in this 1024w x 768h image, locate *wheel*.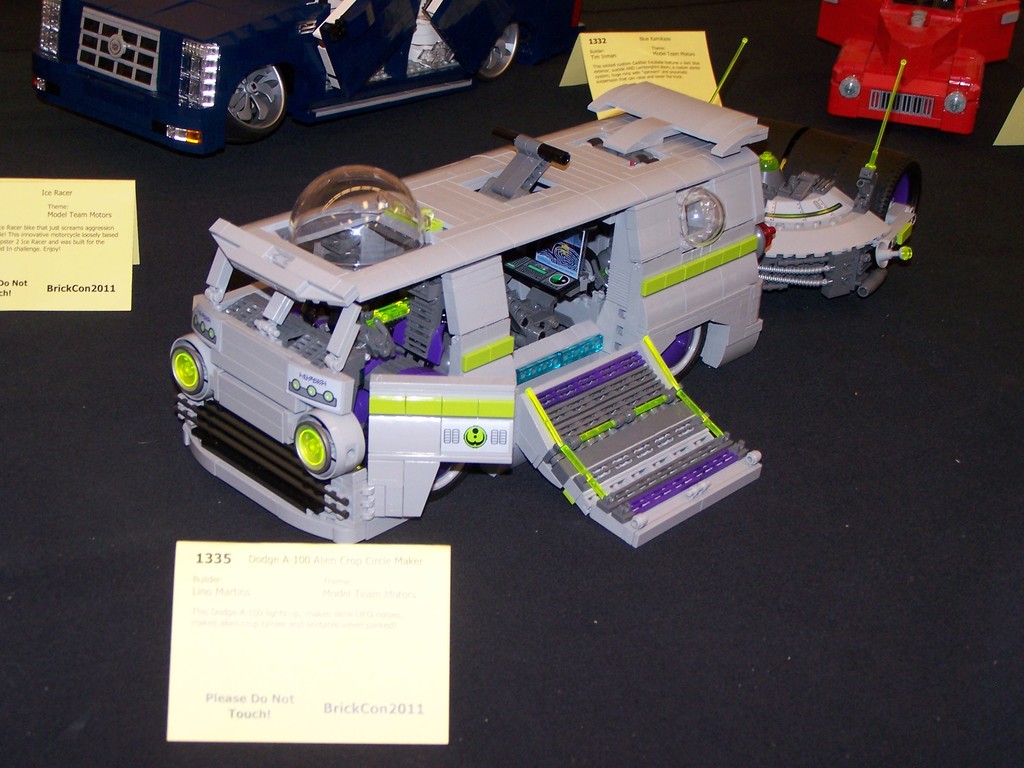
Bounding box: x1=430, y1=466, x2=467, y2=495.
